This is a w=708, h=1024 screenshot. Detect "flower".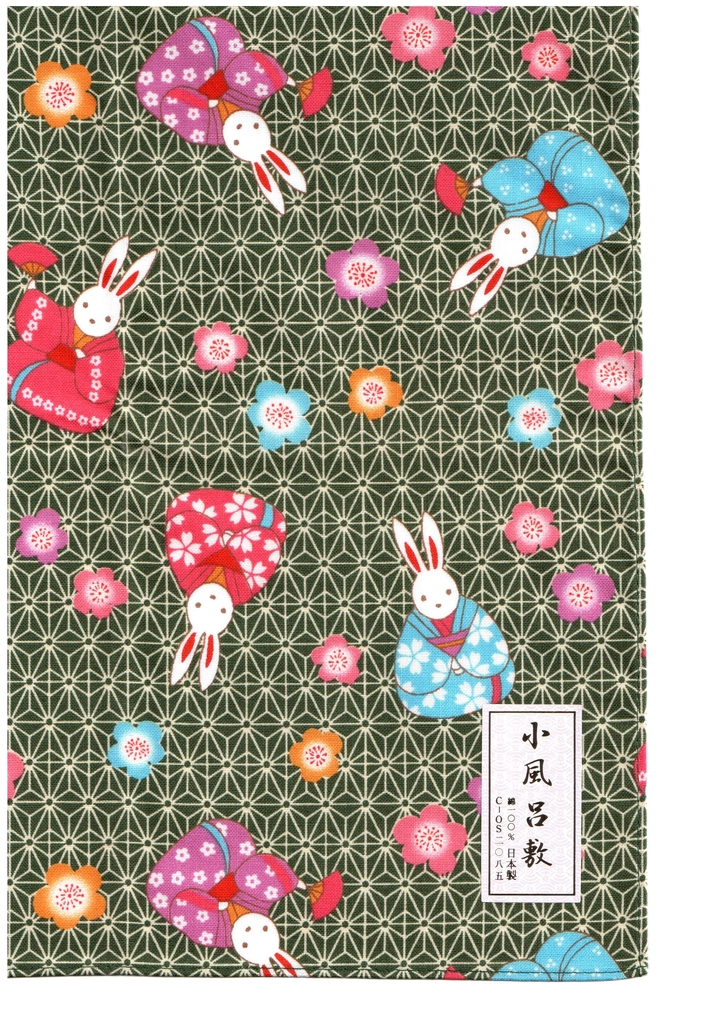
left=193, top=312, right=251, bottom=374.
